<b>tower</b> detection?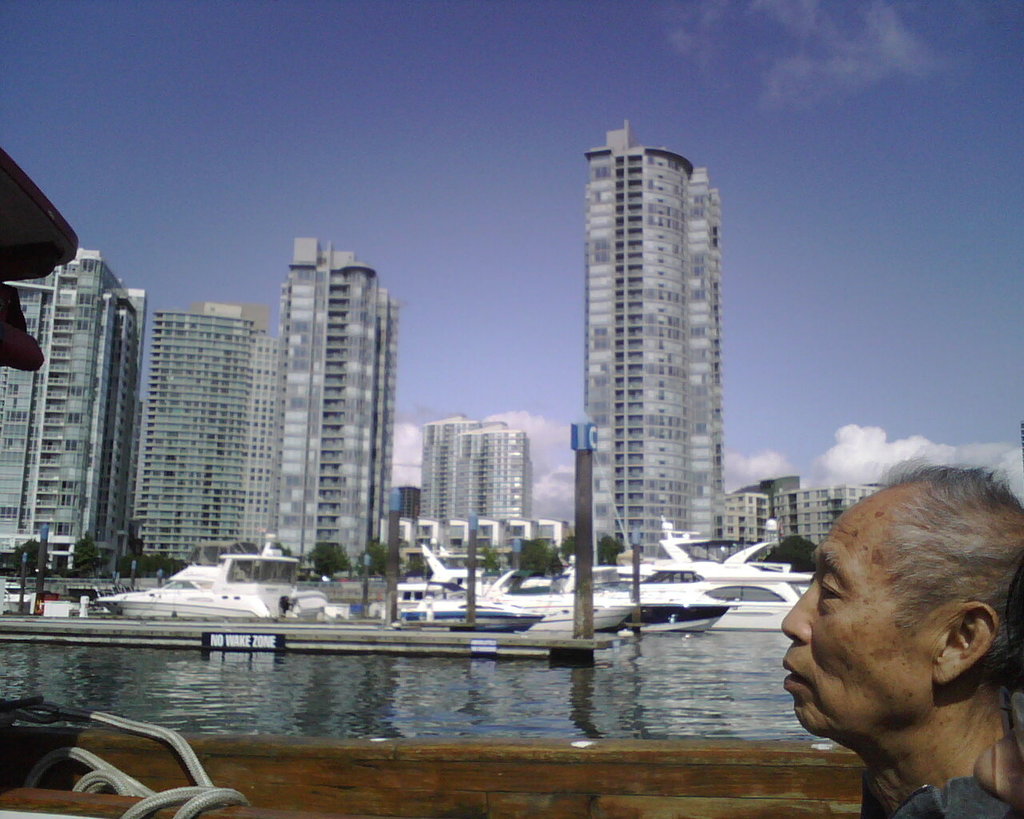
x1=588, y1=131, x2=724, y2=571
